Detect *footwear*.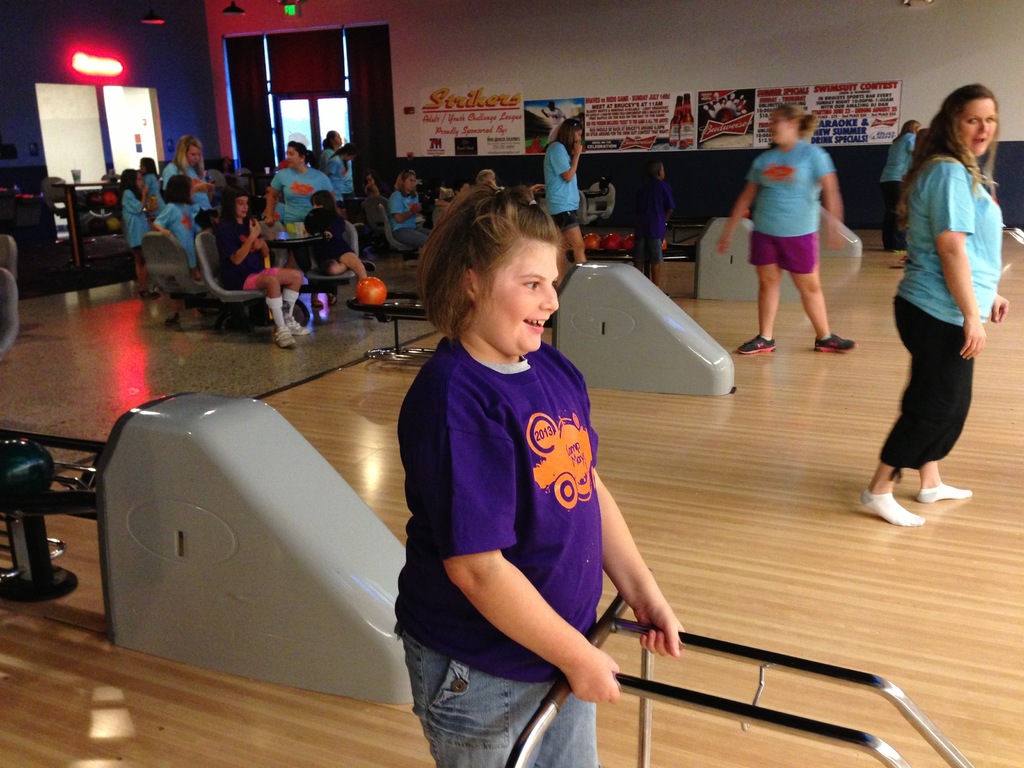
Detected at bbox=[735, 330, 772, 353].
